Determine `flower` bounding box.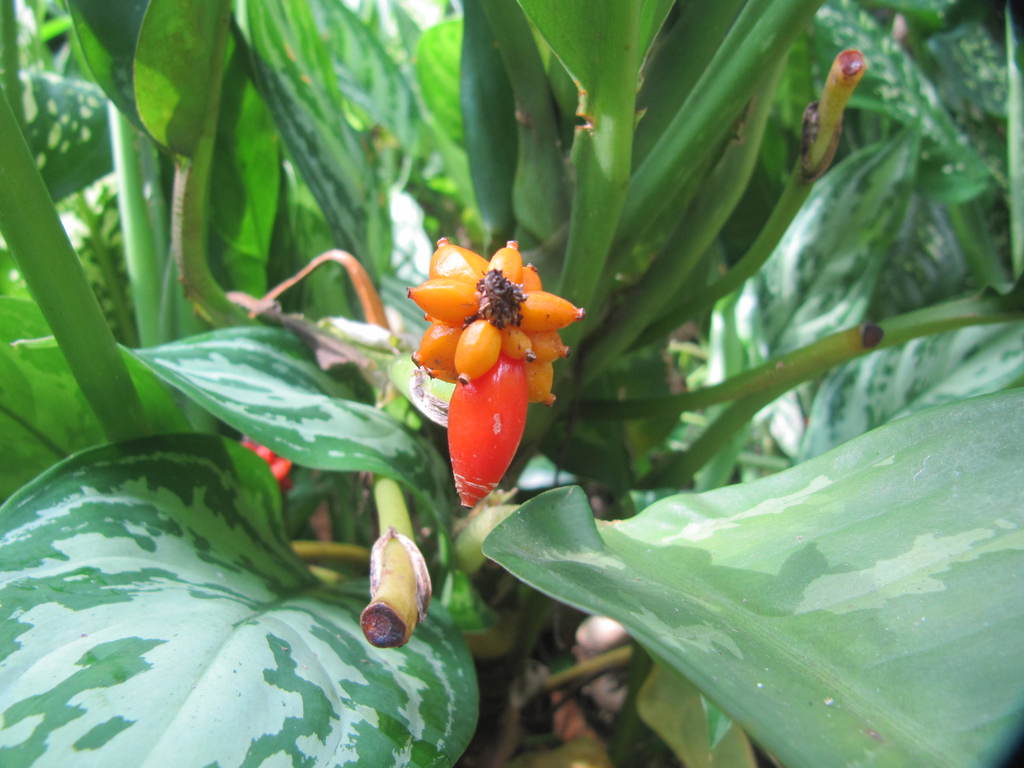
Determined: bbox=[243, 435, 293, 490].
